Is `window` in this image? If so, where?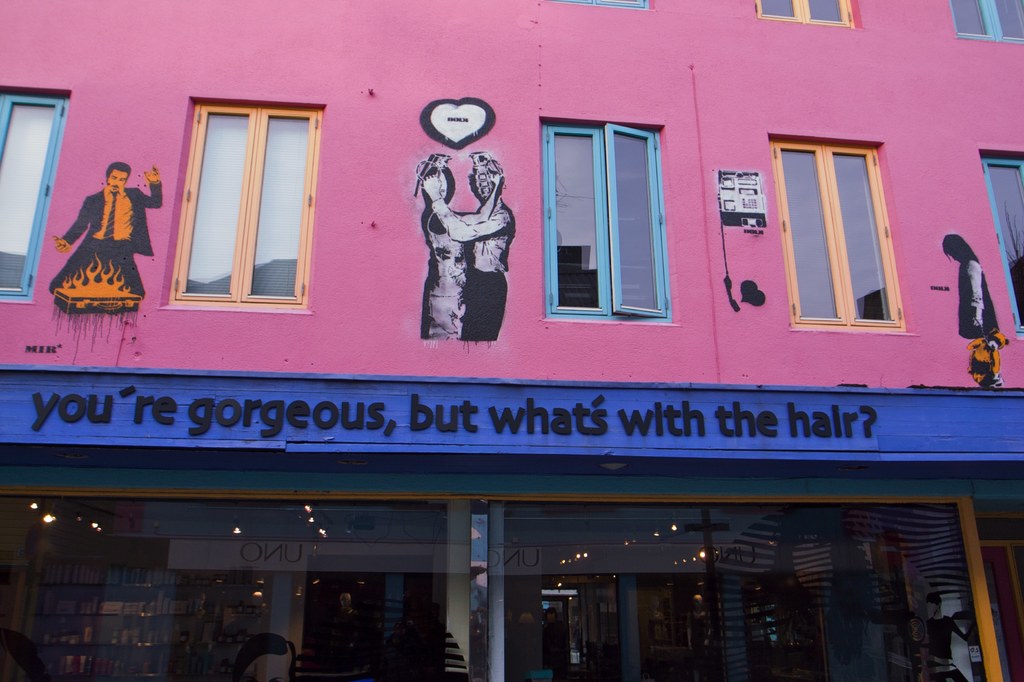
Yes, at left=0, top=81, right=76, bottom=308.
